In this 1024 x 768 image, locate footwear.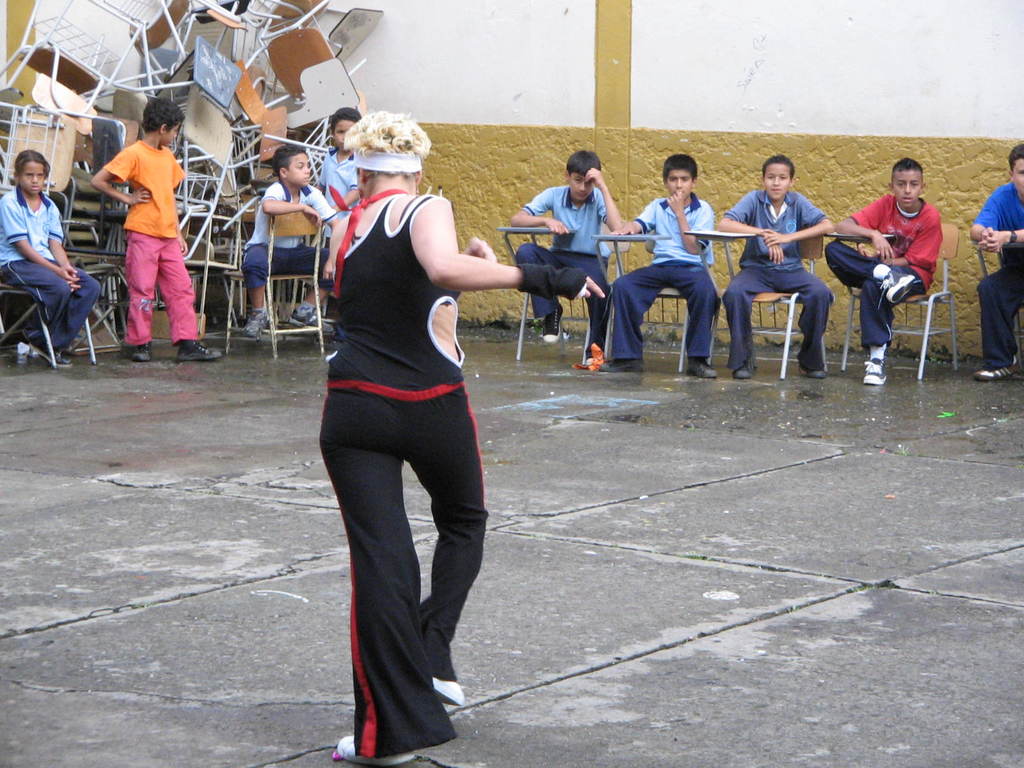
Bounding box: <region>880, 277, 918, 305</region>.
